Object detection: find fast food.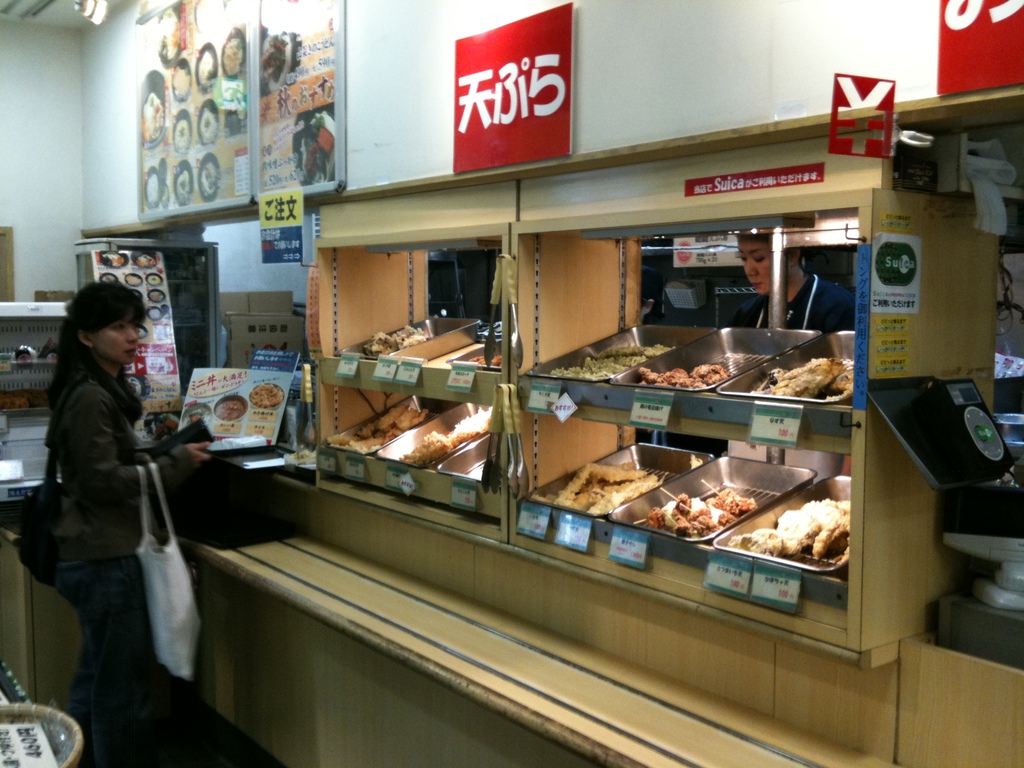
bbox(147, 289, 166, 303).
